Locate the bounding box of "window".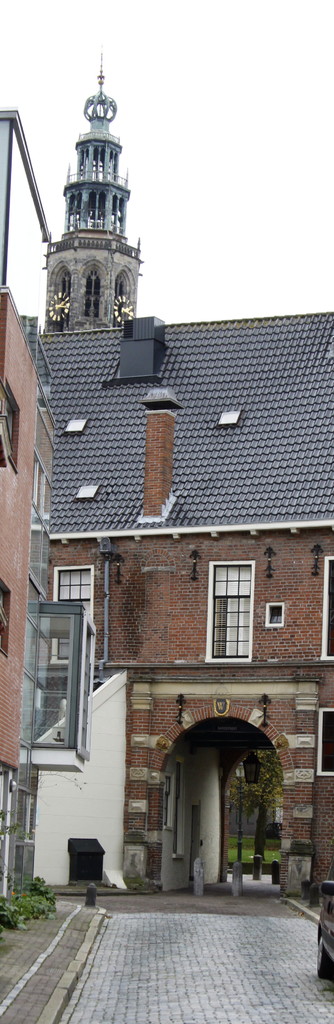
Bounding box: crop(317, 707, 333, 774).
